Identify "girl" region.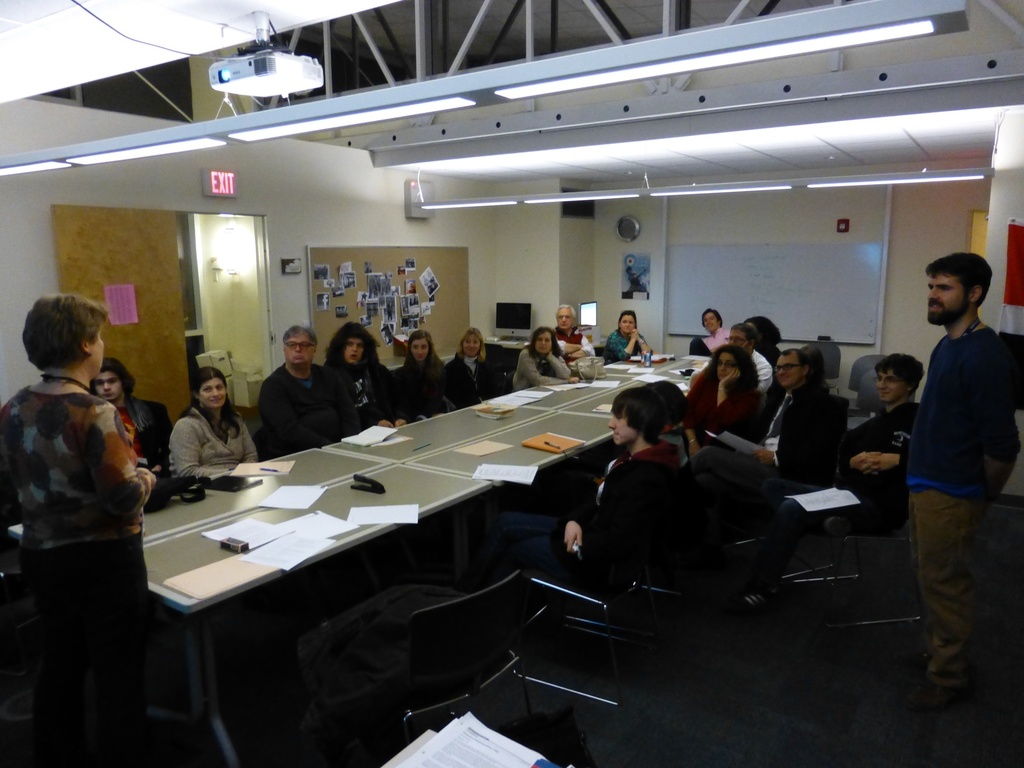
Region: x1=605 y1=310 x2=655 y2=364.
